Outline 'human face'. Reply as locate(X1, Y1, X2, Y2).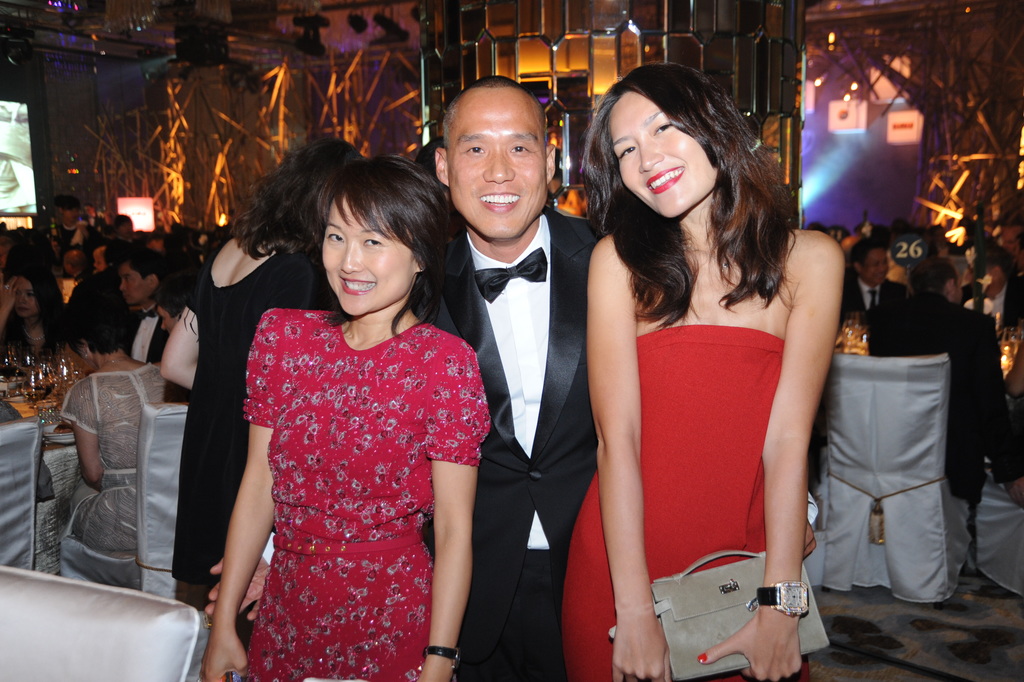
locate(447, 88, 548, 239).
